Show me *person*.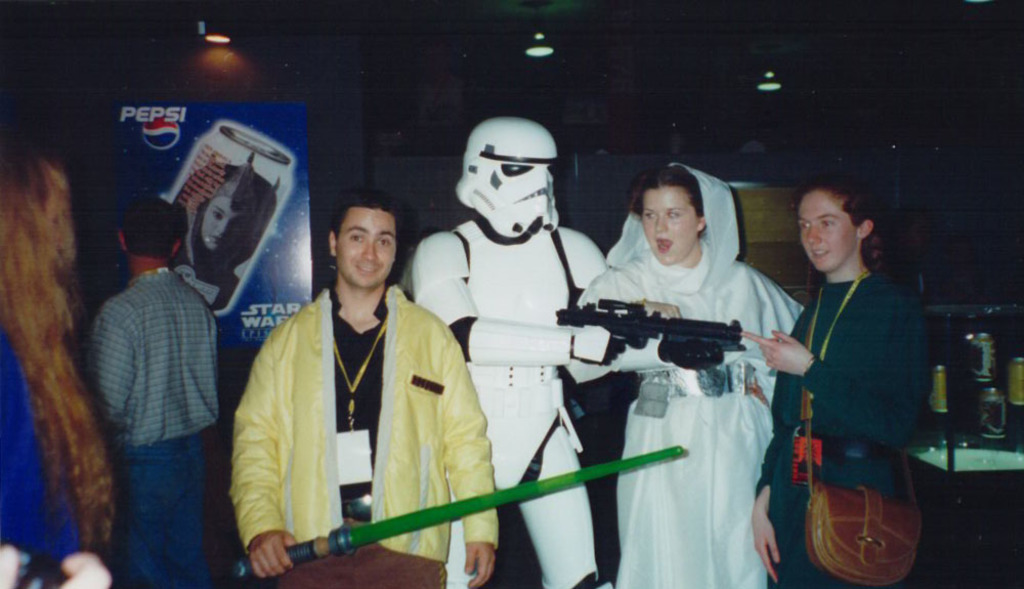
*person* is here: crop(80, 198, 225, 588).
